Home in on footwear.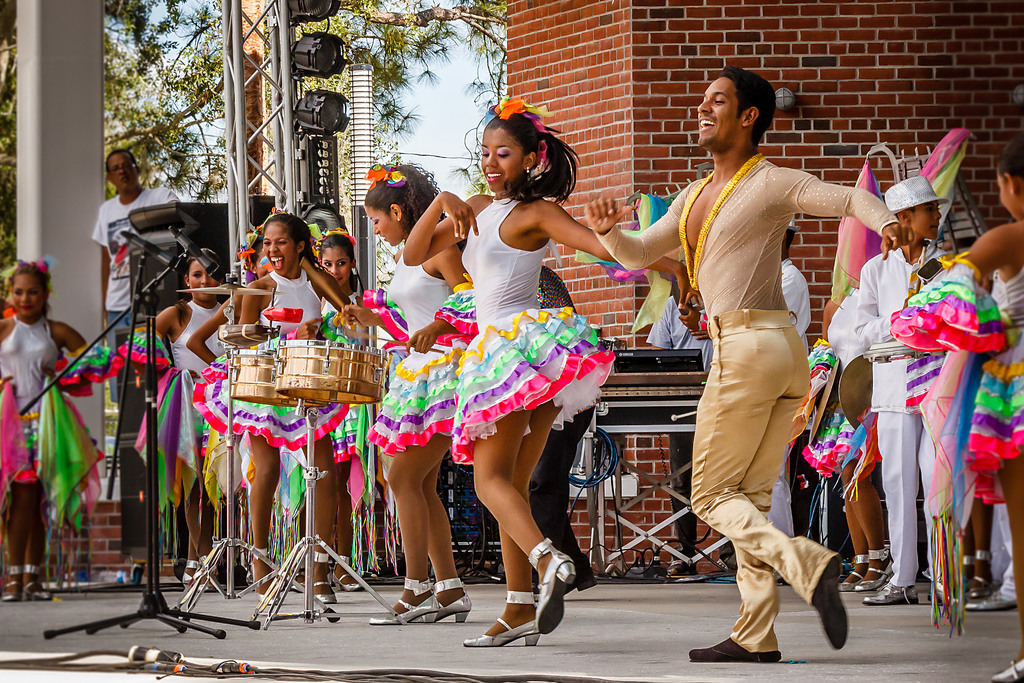
Homed in at locate(726, 551, 749, 580).
